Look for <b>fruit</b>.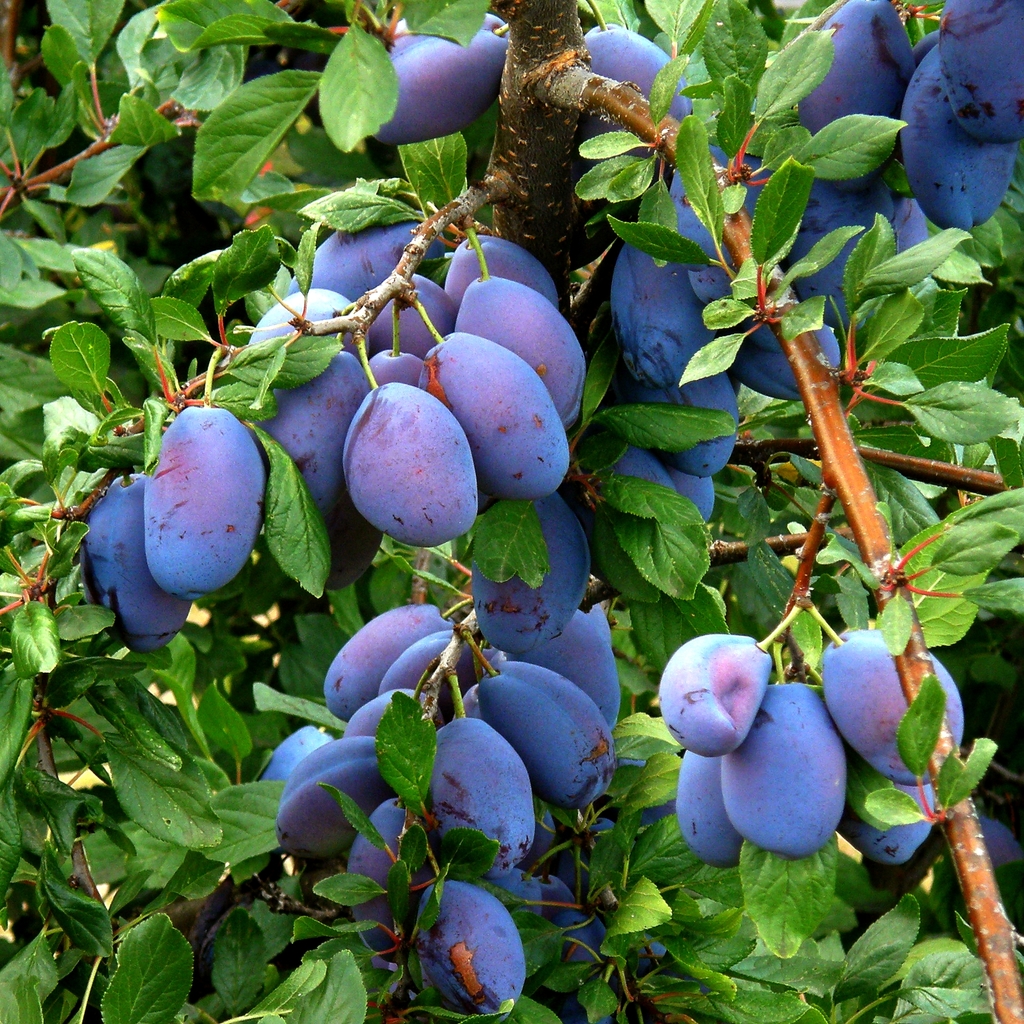
Found: region(84, 474, 189, 655).
